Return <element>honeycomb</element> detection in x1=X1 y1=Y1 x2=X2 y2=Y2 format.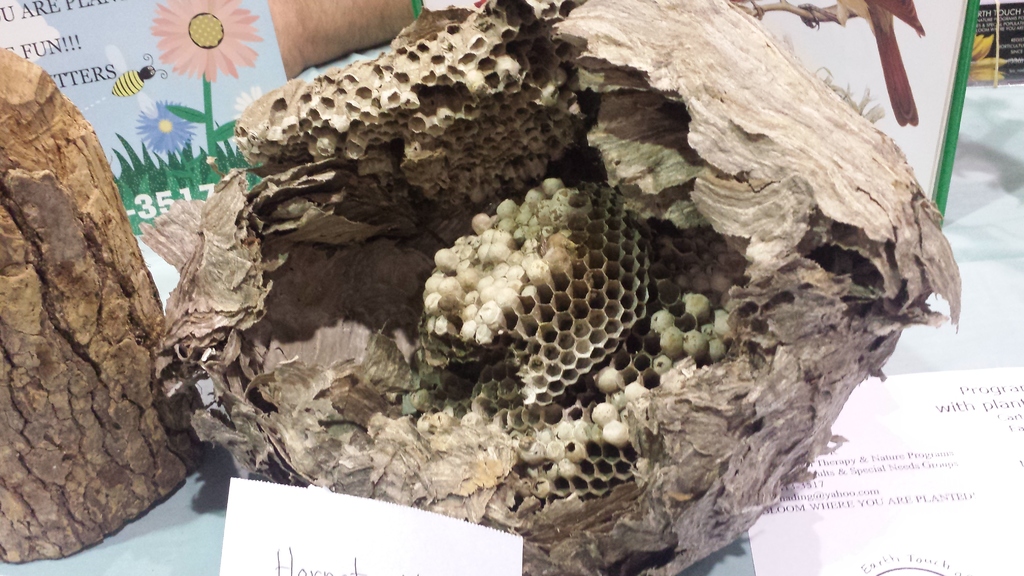
x1=237 y1=0 x2=860 y2=511.
